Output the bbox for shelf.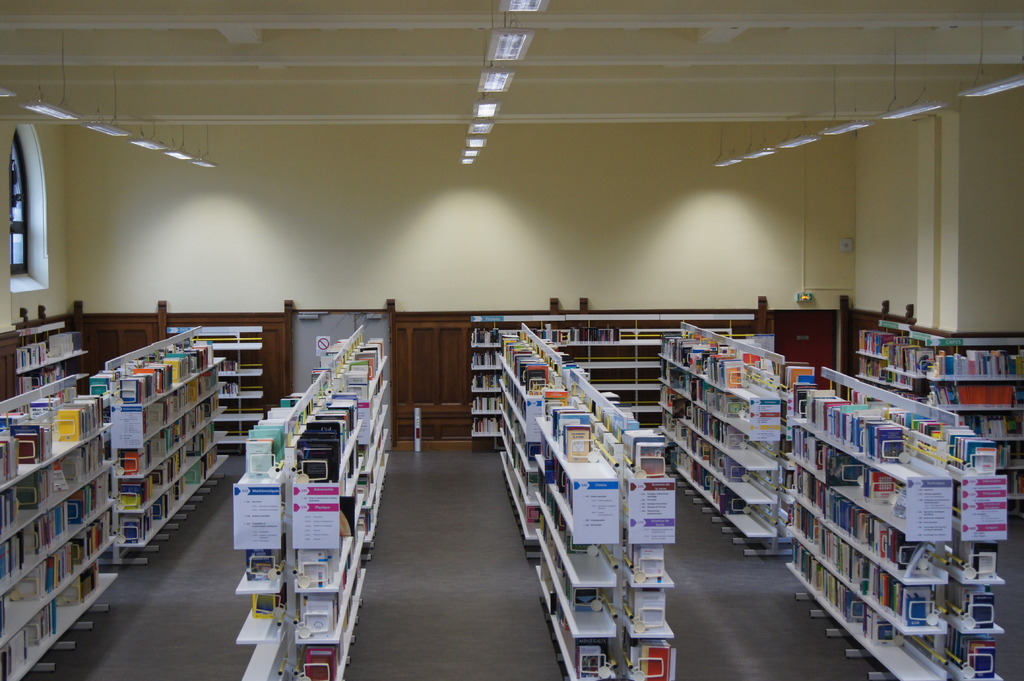
x1=858 y1=334 x2=1019 y2=527.
